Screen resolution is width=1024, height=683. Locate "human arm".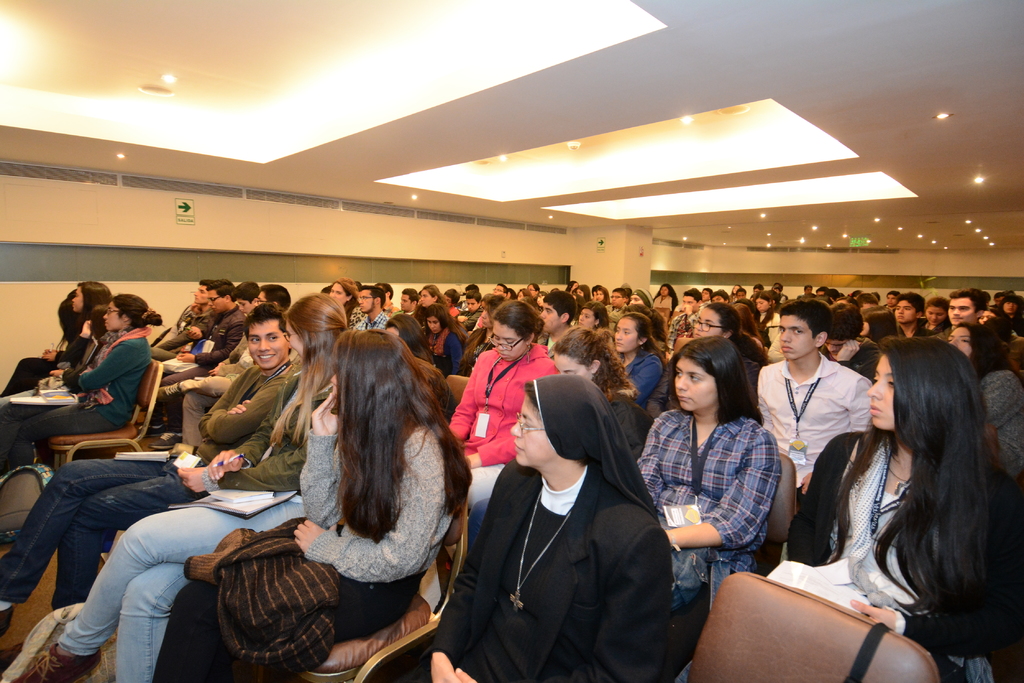
x1=637 y1=426 x2=662 y2=506.
